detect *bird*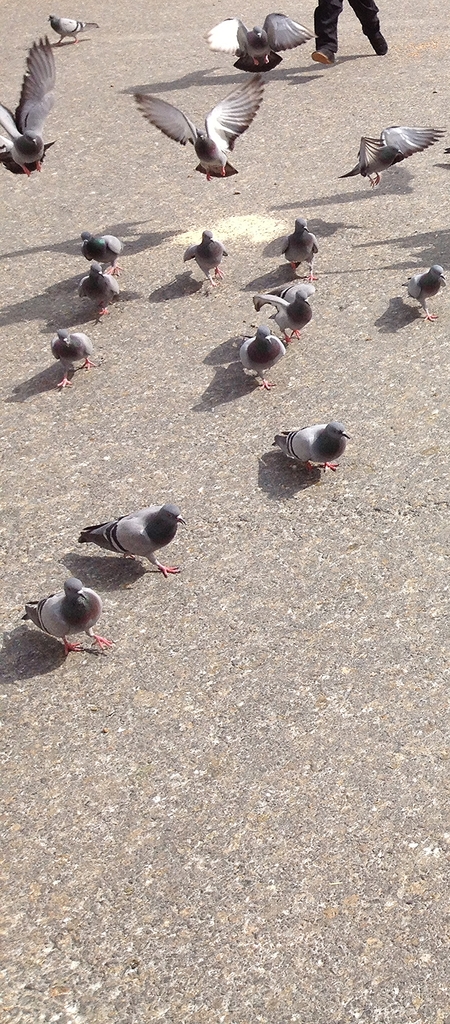
box(78, 503, 188, 584)
